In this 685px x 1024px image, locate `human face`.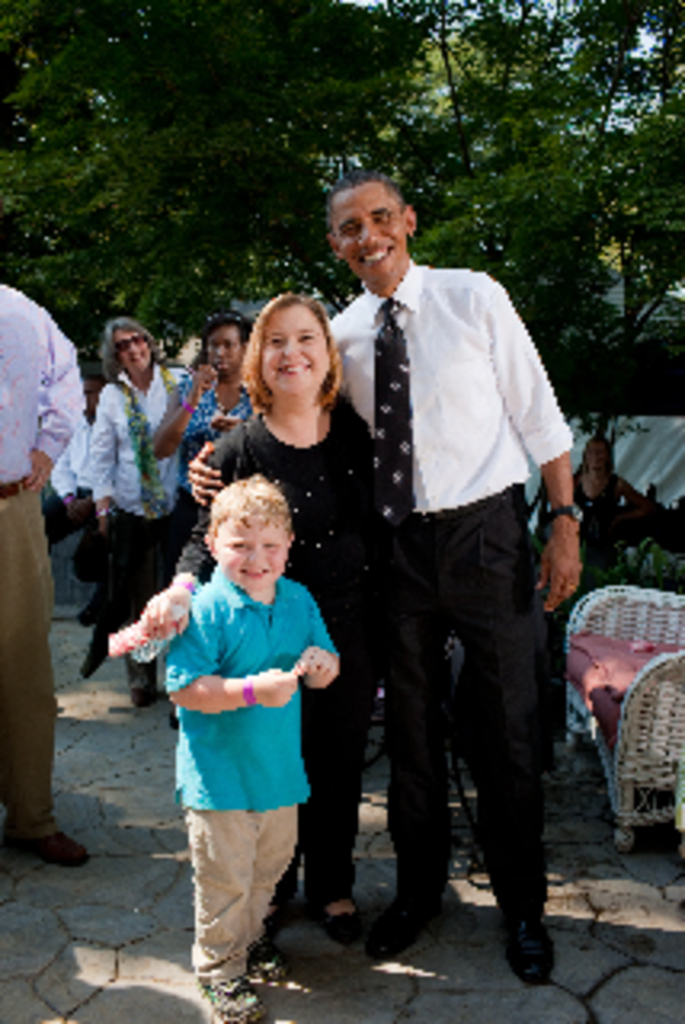
Bounding box: box(112, 323, 147, 371).
